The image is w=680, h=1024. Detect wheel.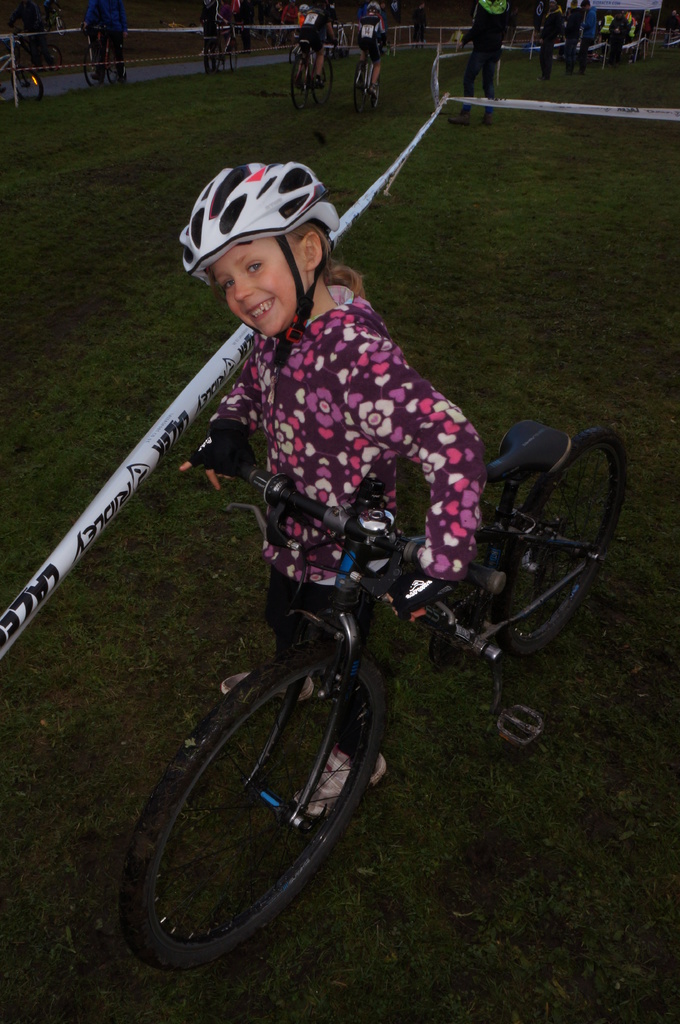
Detection: <bbox>84, 46, 109, 86</bbox>.
